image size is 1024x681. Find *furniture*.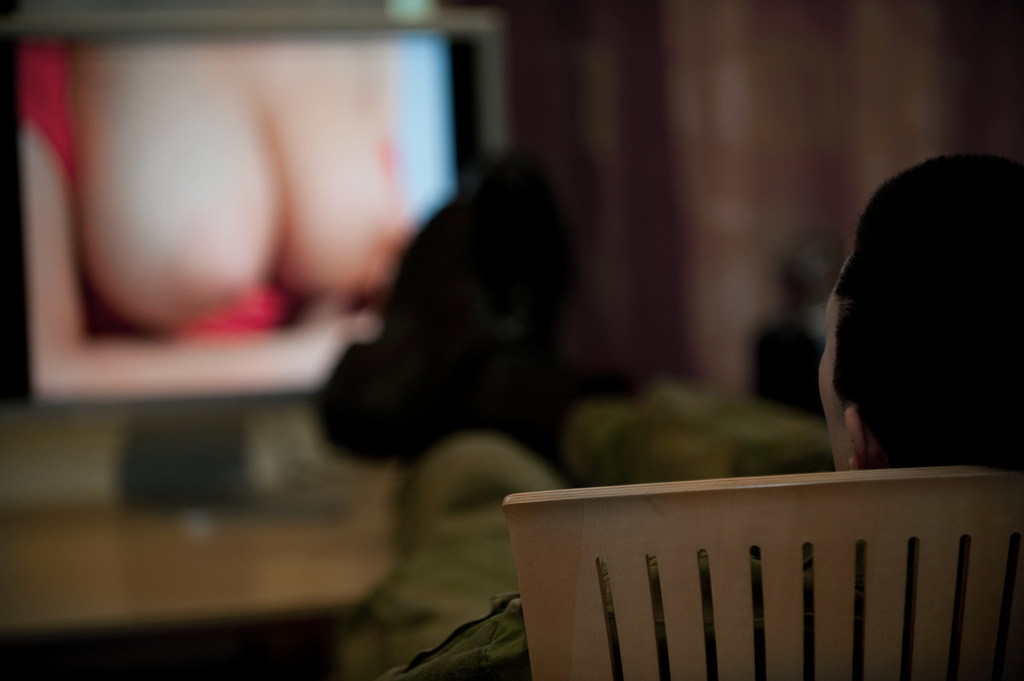
select_region(504, 463, 1023, 680).
